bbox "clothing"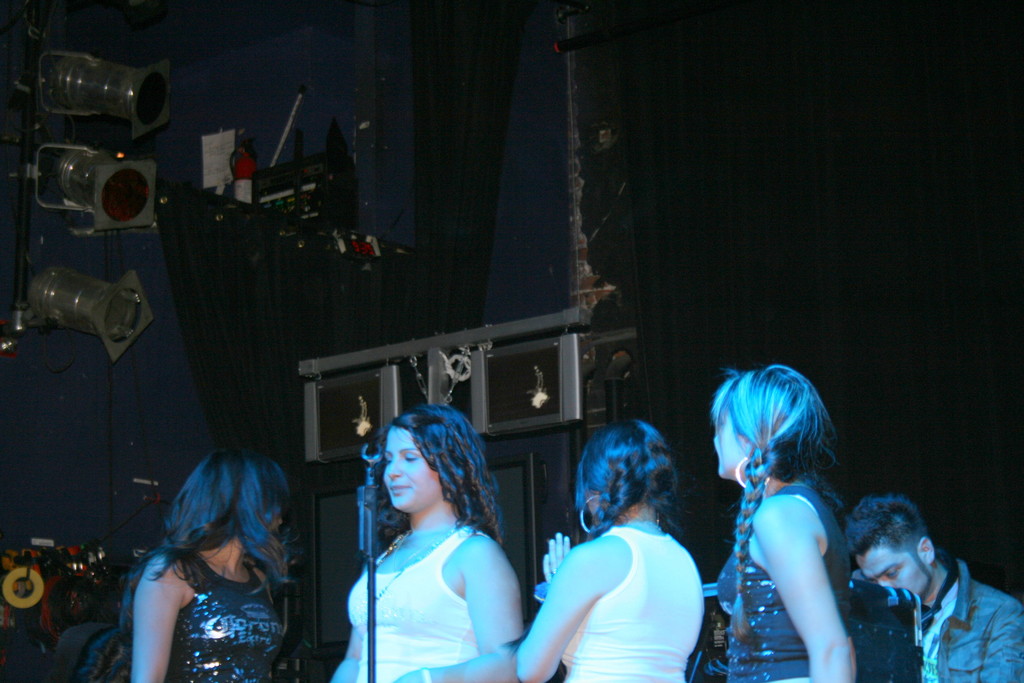
(537, 520, 685, 682)
